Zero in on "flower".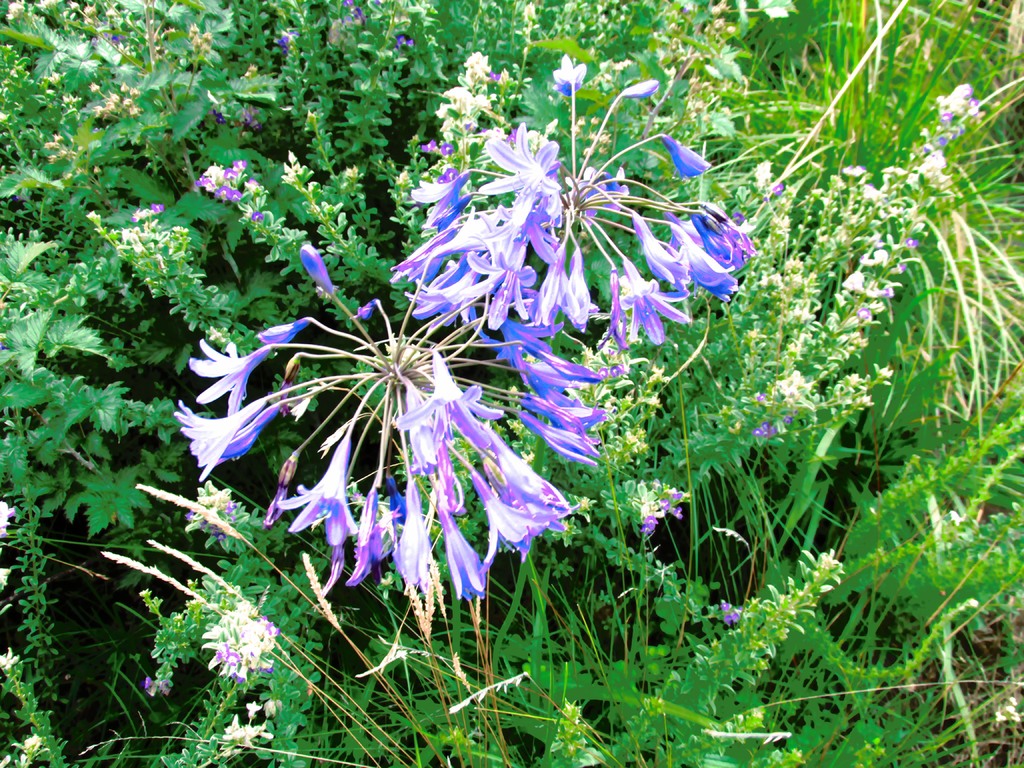
Zeroed in: 175,249,602,611.
